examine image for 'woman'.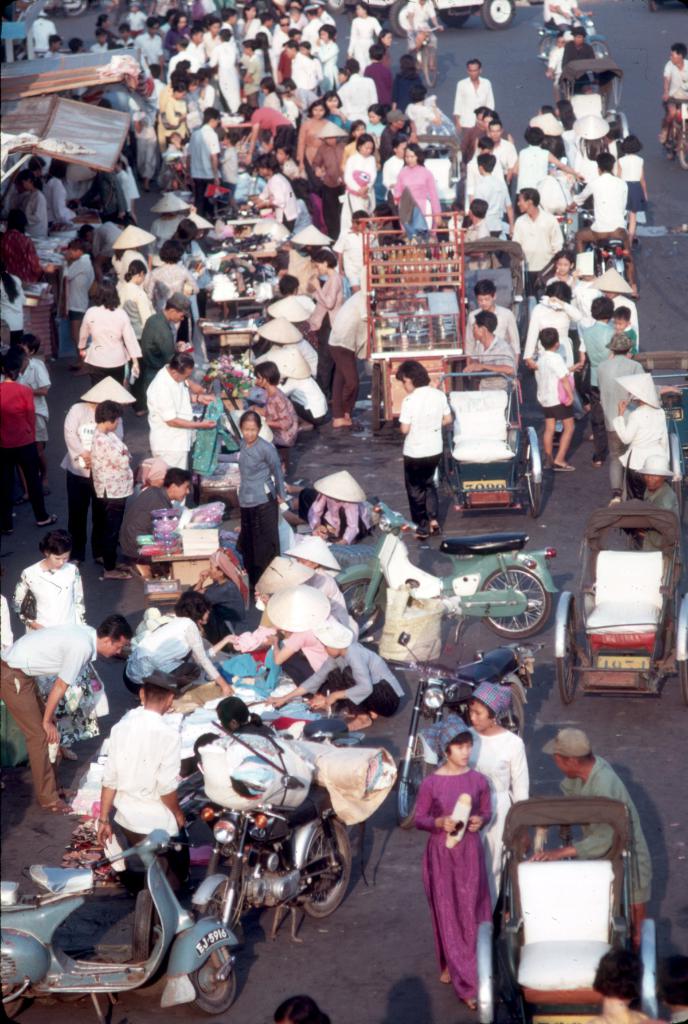
Examination result: (11,529,106,760).
